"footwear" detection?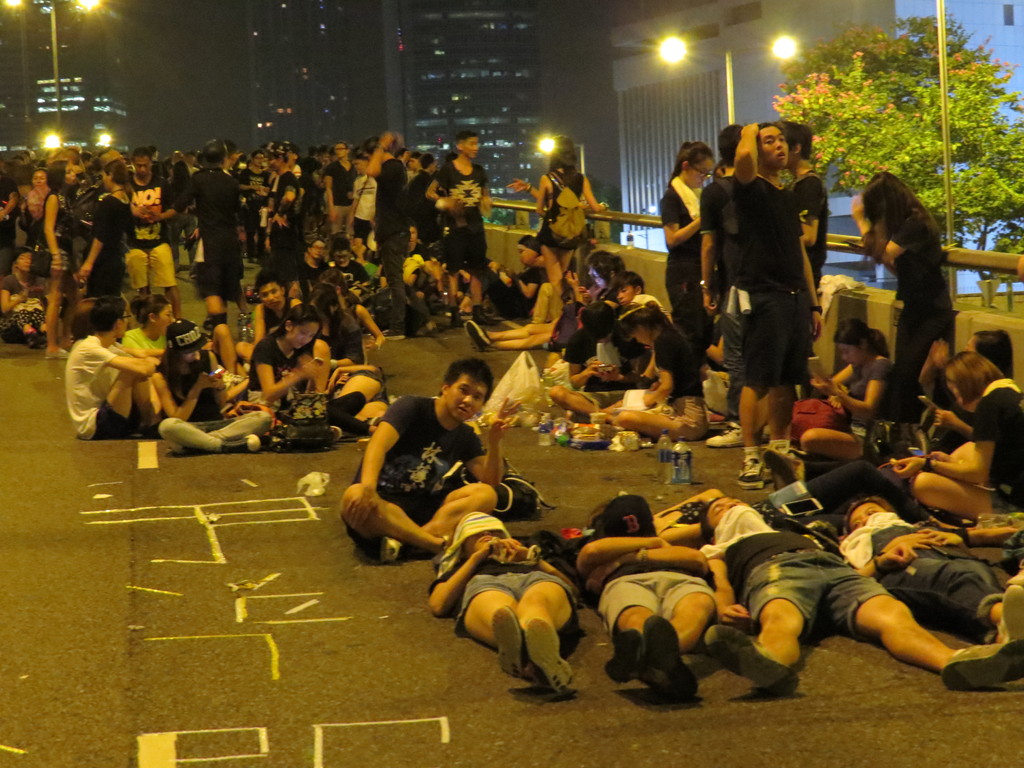
bbox=(939, 637, 1023, 691)
